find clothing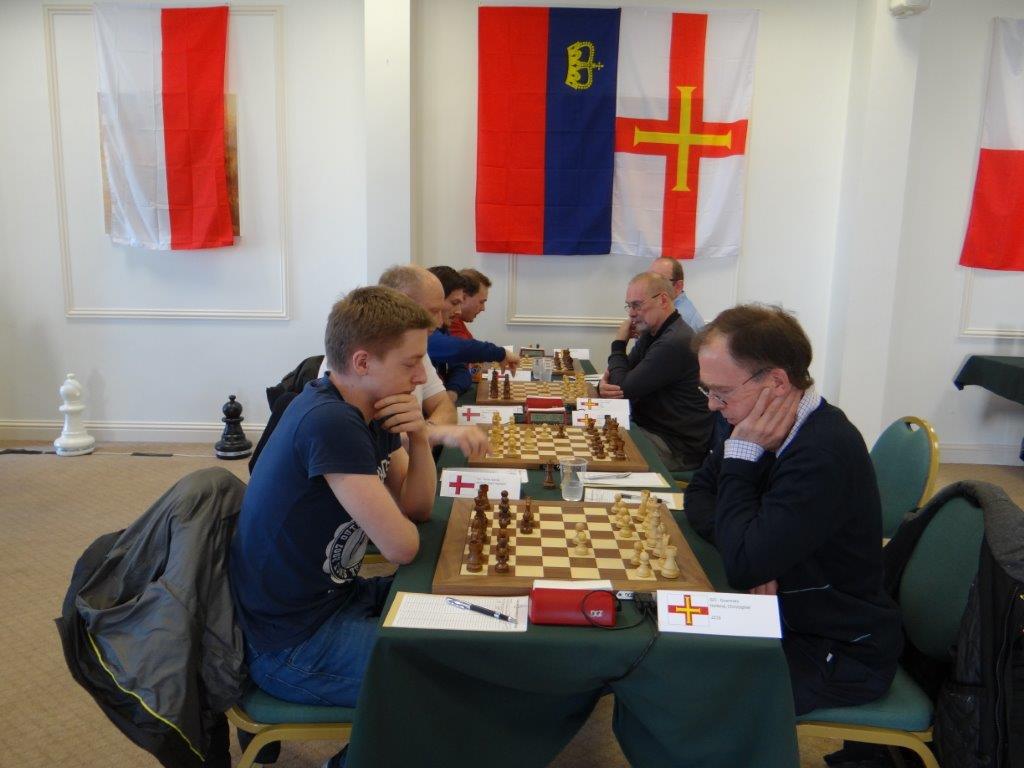
detection(688, 379, 902, 719)
